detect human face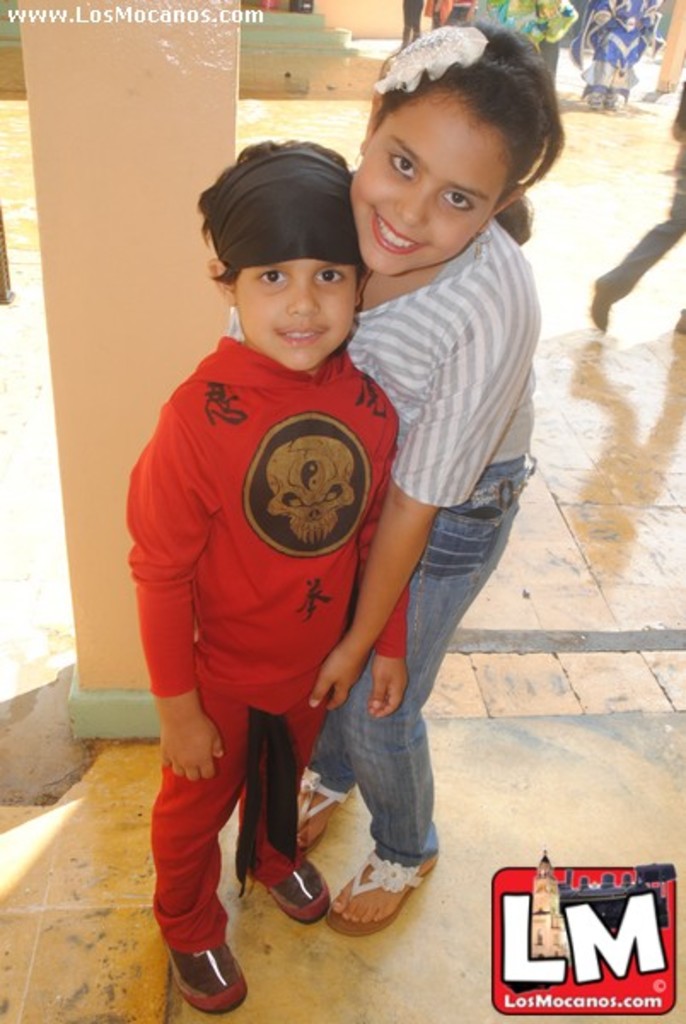
[234,227,358,374]
